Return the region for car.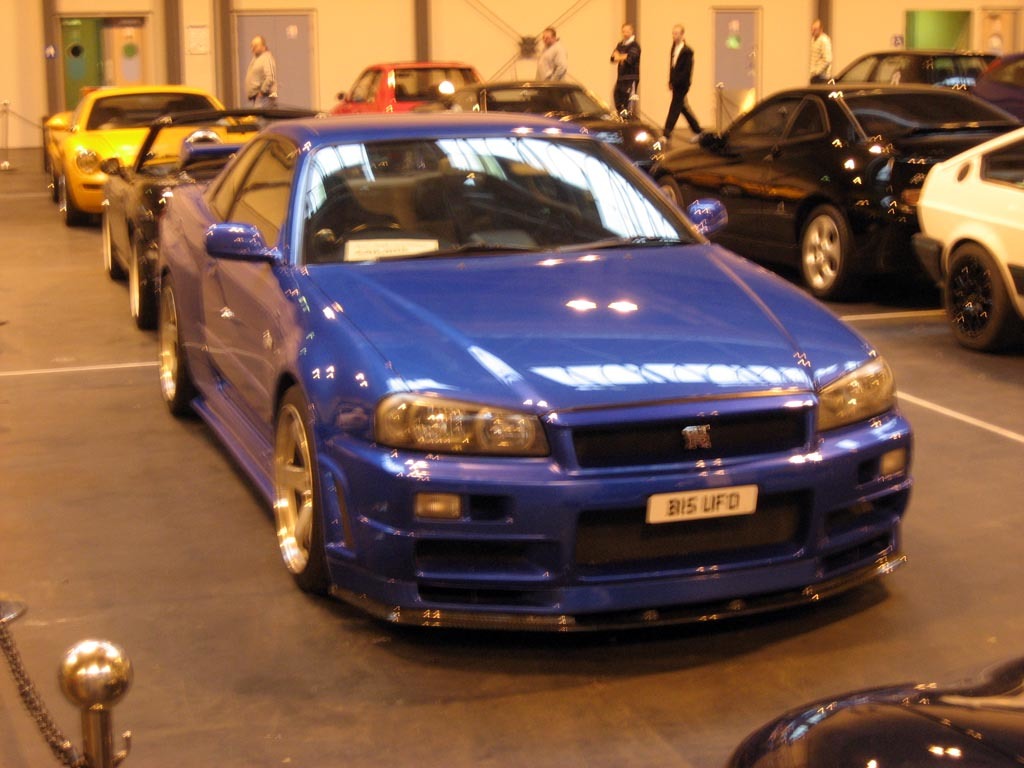
798/48/999/83.
